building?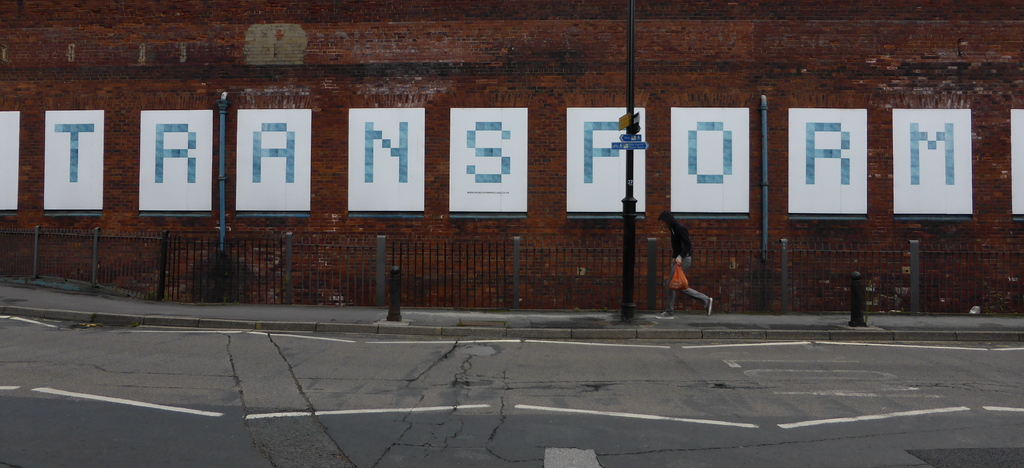
0, 1, 1023, 310
